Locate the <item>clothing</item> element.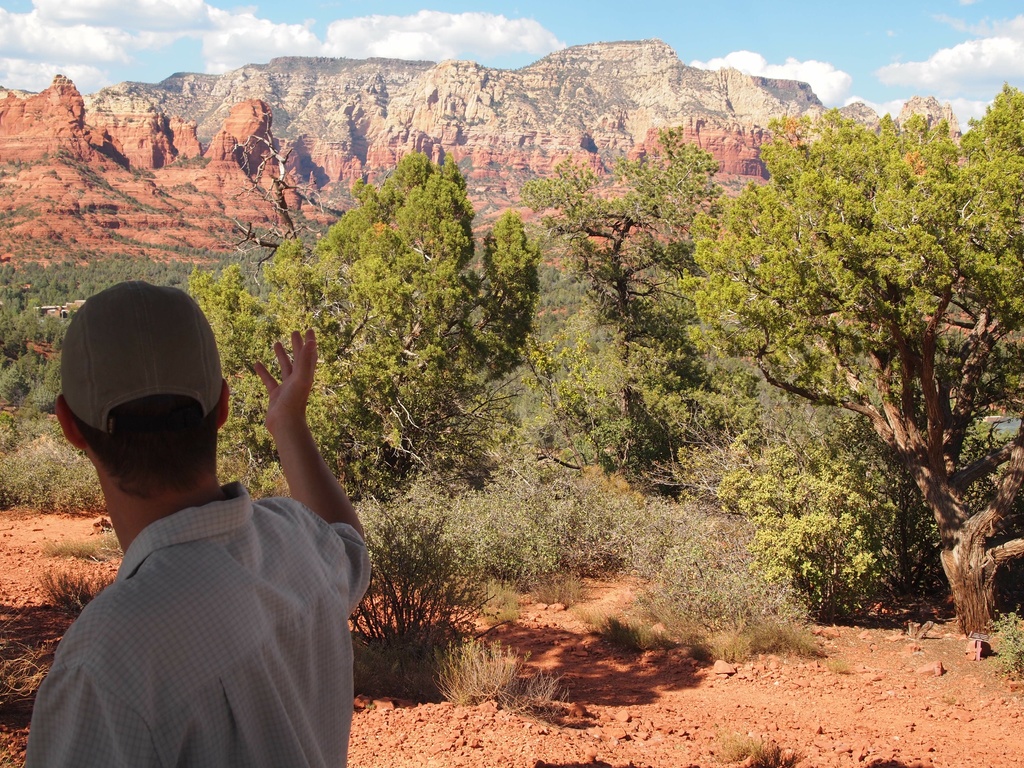
Element bbox: (x1=24, y1=400, x2=369, y2=765).
